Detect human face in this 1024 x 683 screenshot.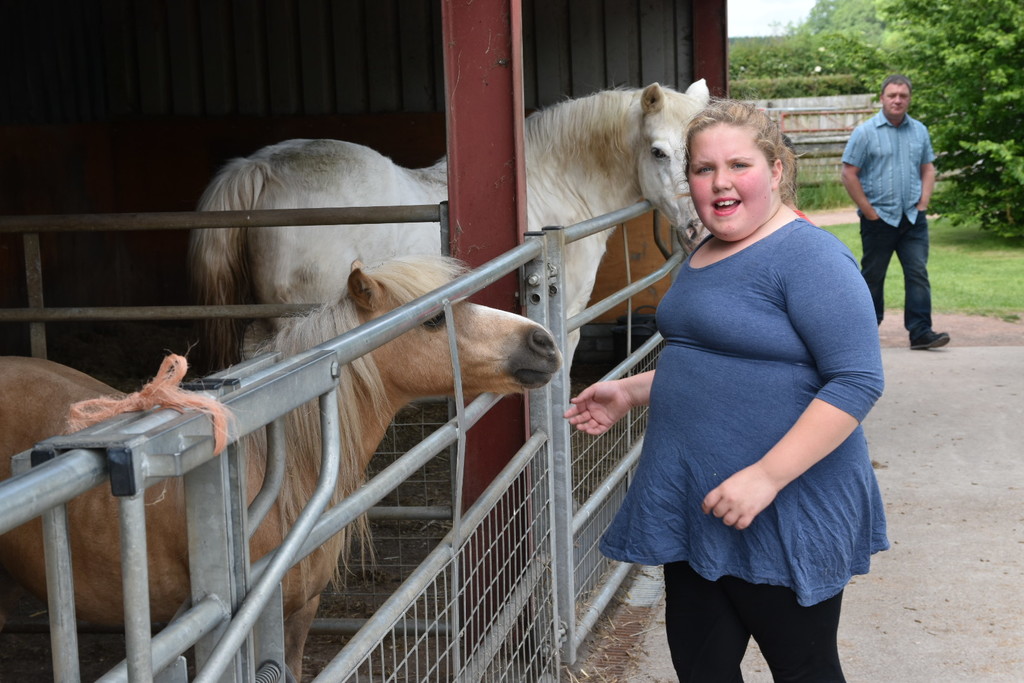
Detection: (687, 131, 772, 238).
